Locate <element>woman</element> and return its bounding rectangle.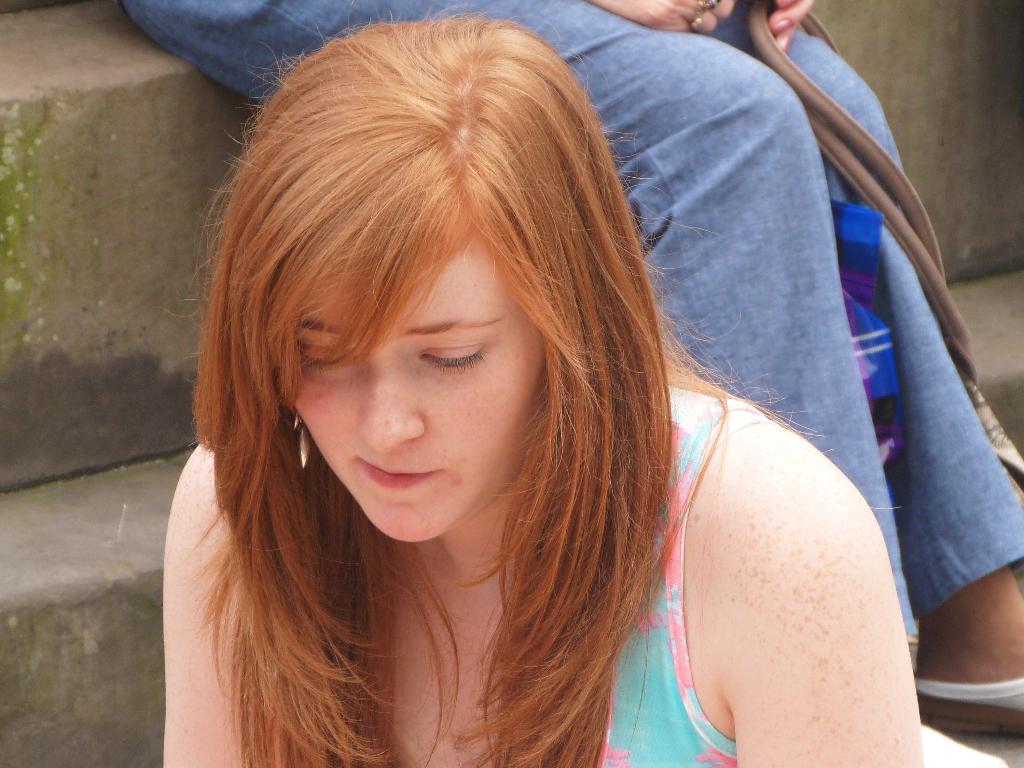
(147,0,920,767).
